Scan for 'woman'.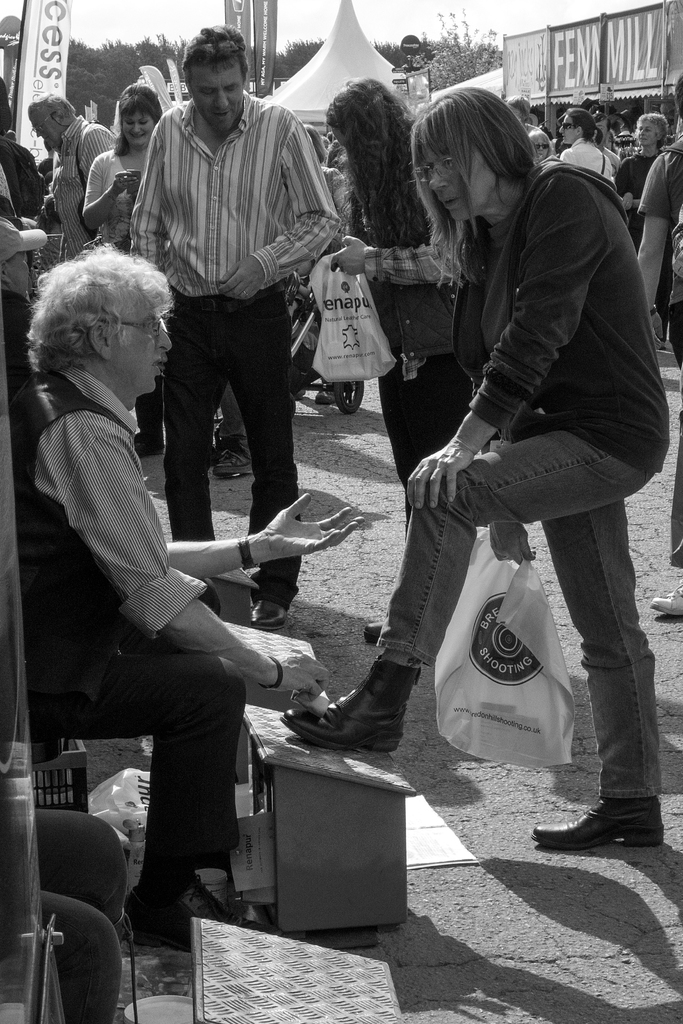
Scan result: pyautogui.locateOnScreen(553, 106, 625, 198).
